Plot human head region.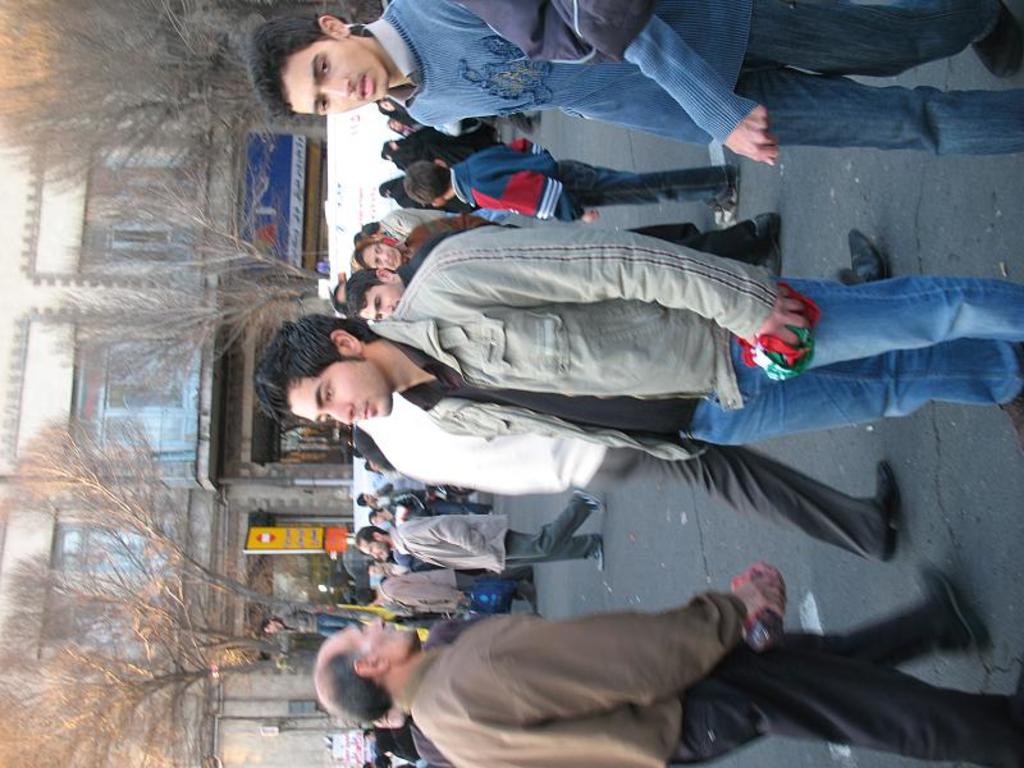
Plotted at 366/564/383/584.
